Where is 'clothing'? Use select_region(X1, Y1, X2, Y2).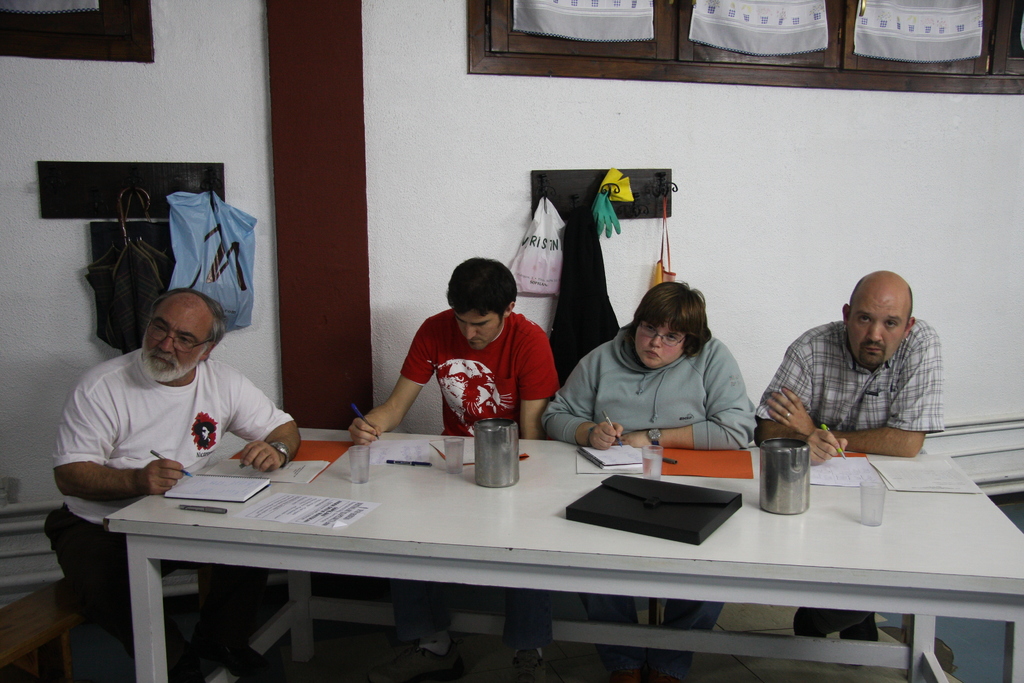
select_region(539, 322, 755, 446).
